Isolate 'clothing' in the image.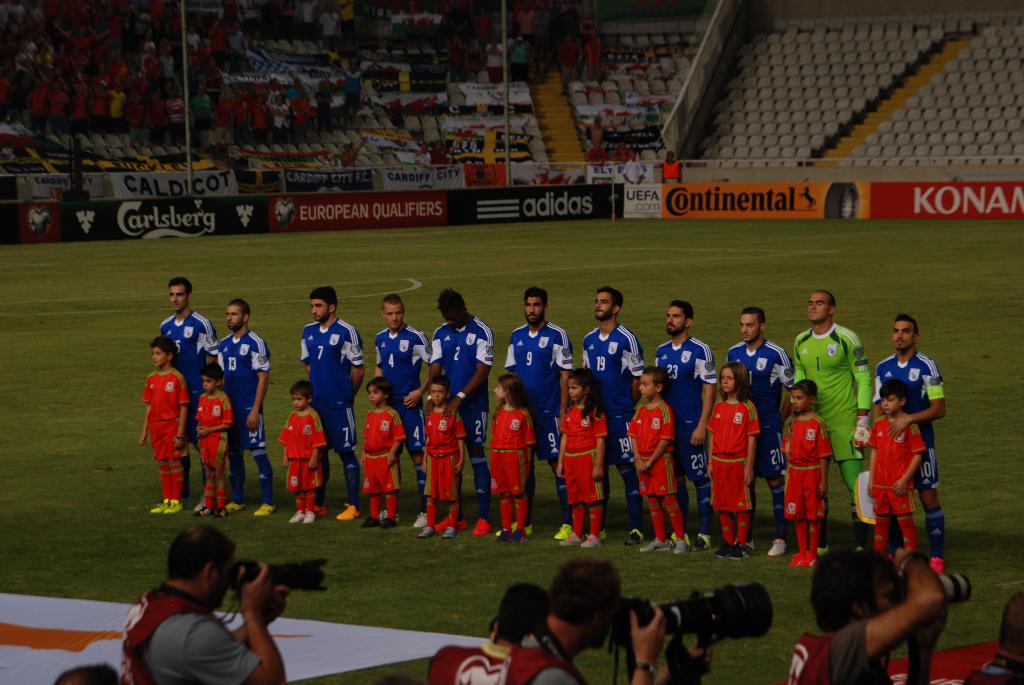
Isolated region: {"x1": 418, "y1": 629, "x2": 513, "y2": 684}.
